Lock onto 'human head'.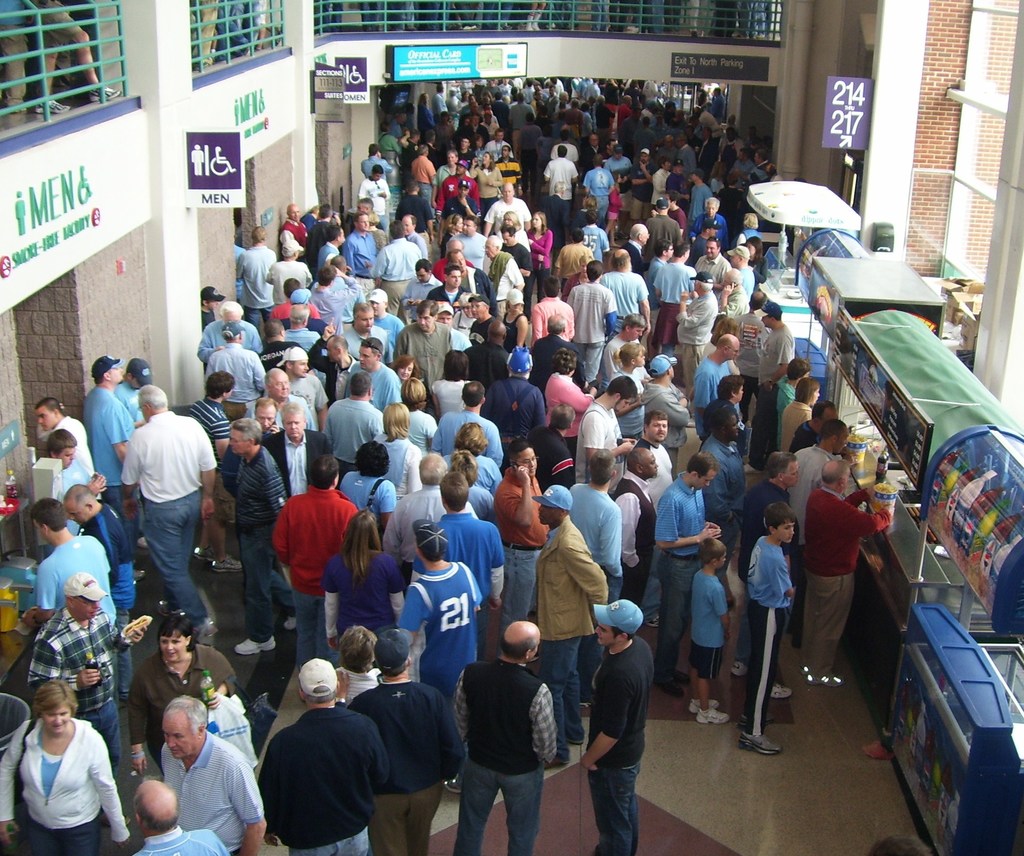
Locked: box(707, 237, 719, 260).
